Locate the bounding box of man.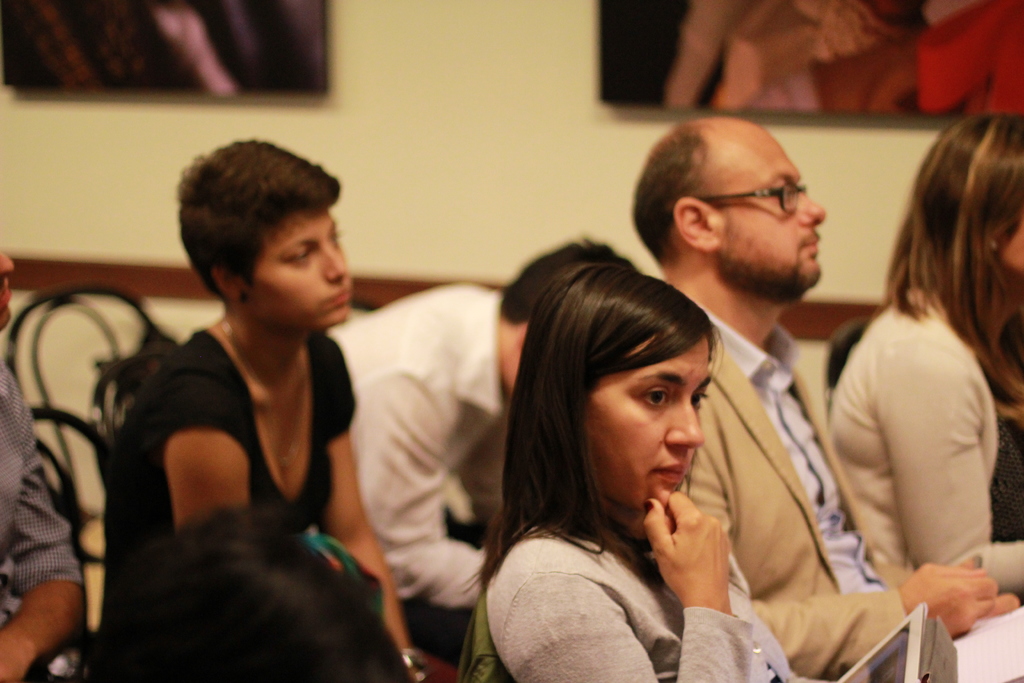
Bounding box: {"left": 611, "top": 104, "right": 1023, "bottom": 668}.
